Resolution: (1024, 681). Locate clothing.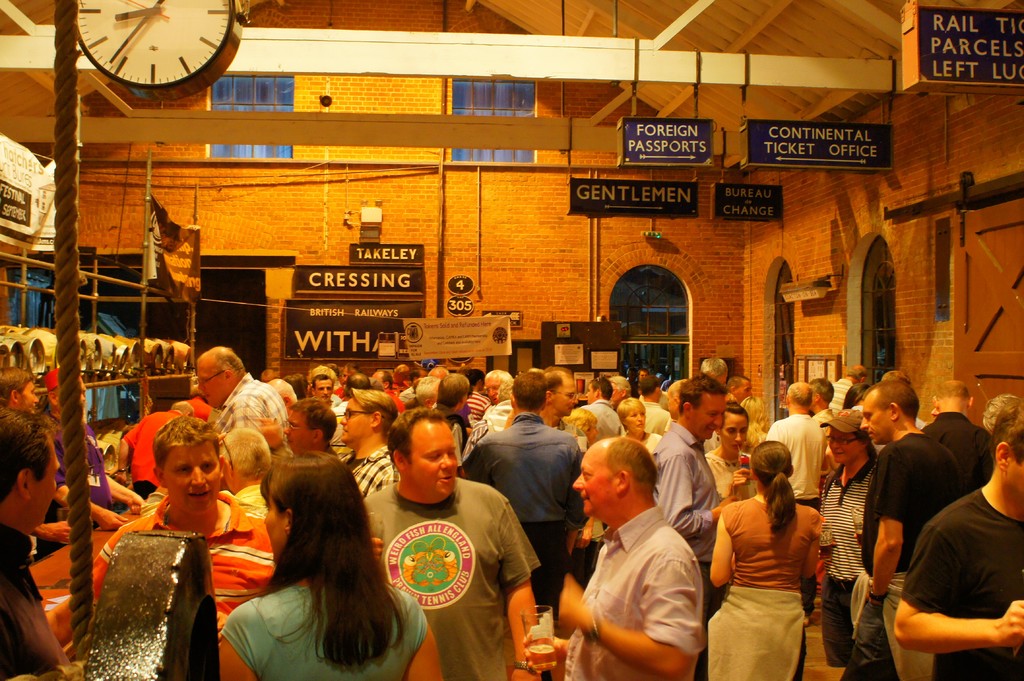
[x1=822, y1=464, x2=874, y2=667].
